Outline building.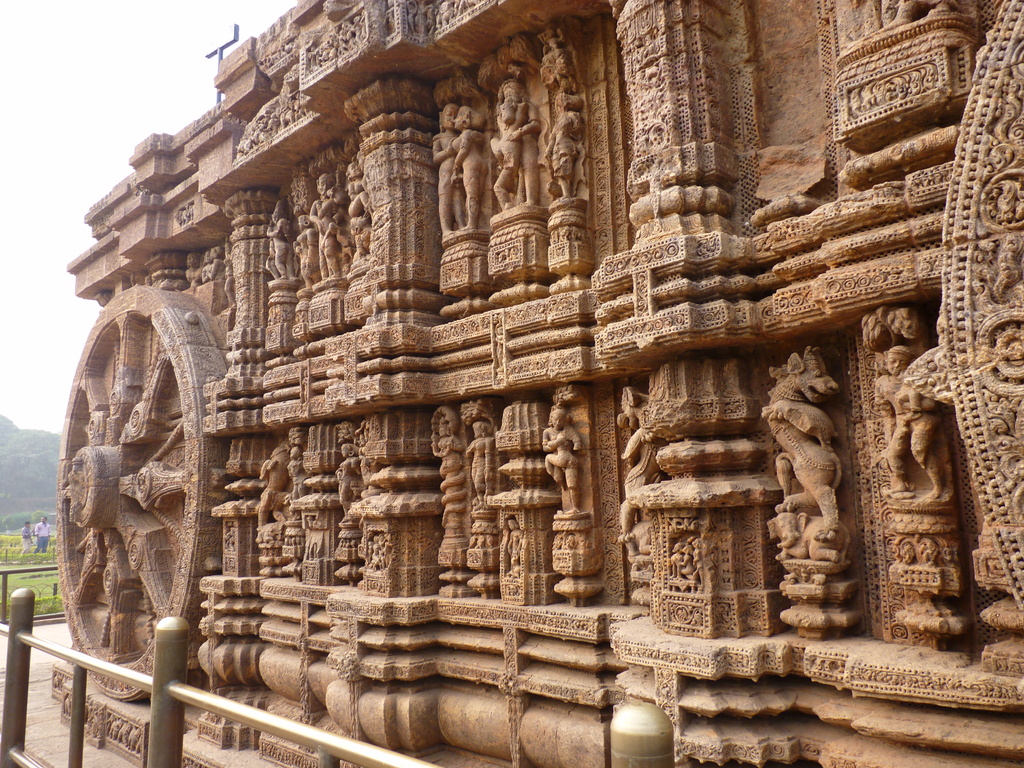
Outline: BBox(67, 0, 1023, 767).
